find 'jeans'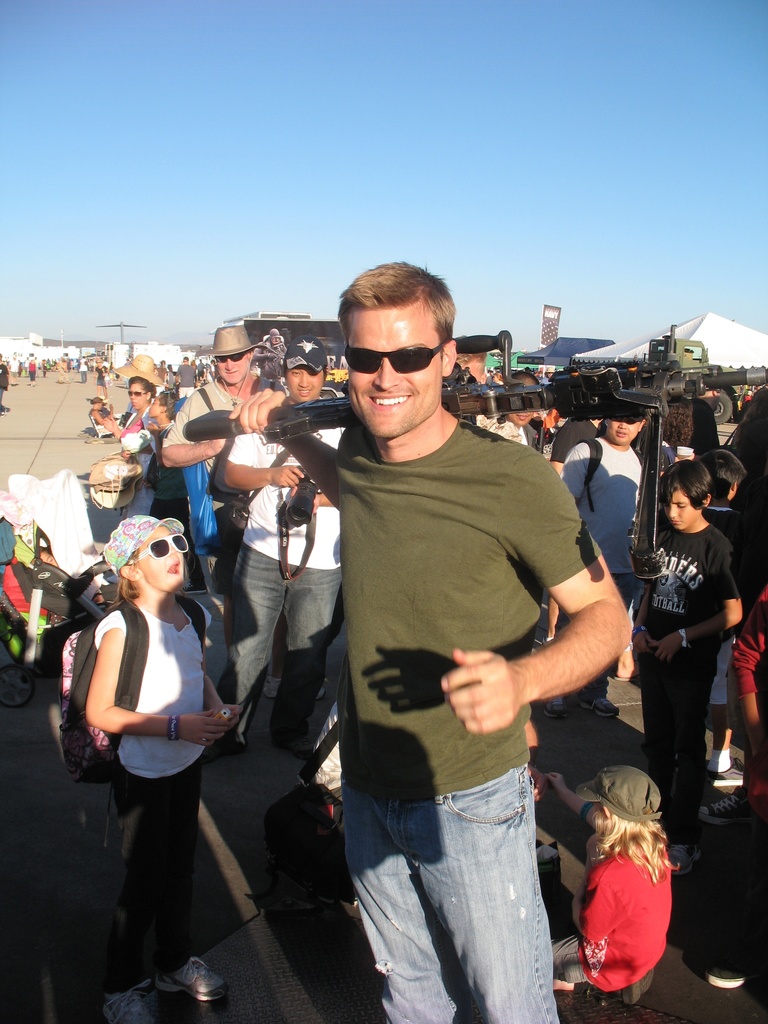
(left=348, top=762, right=584, bottom=1021)
